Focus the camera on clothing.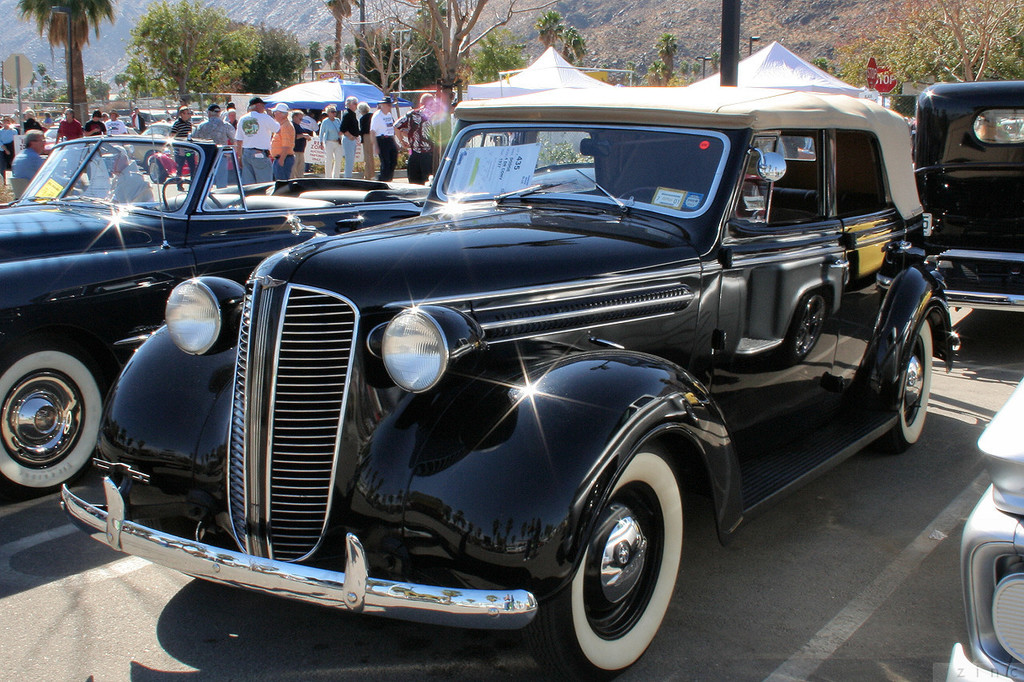
Focus region: bbox(2, 128, 17, 174).
